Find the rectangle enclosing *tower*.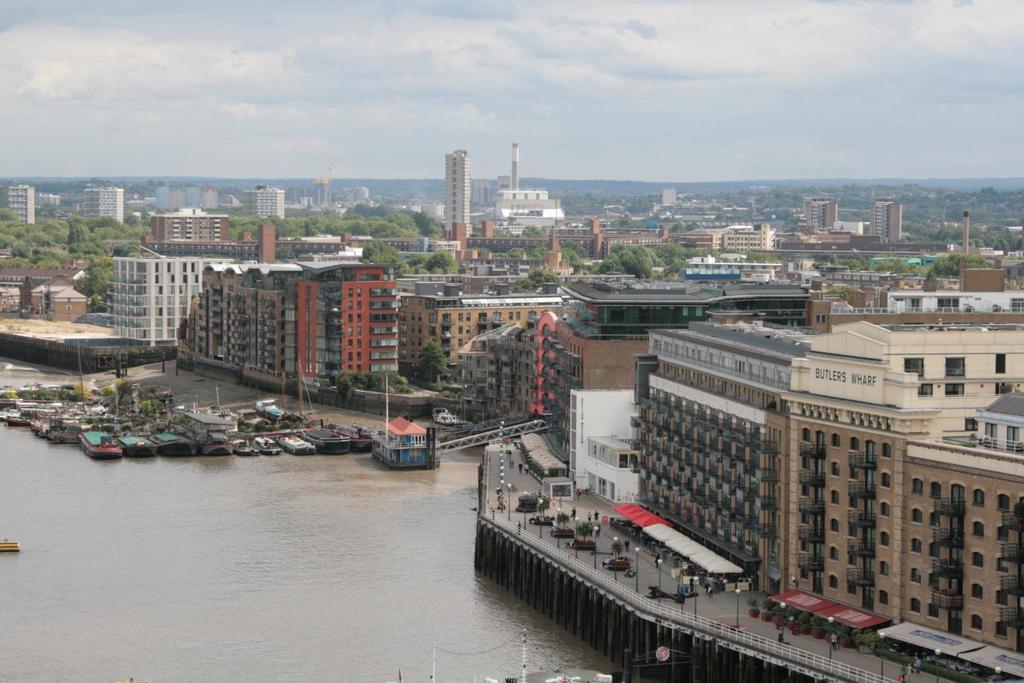
box=[445, 151, 472, 239].
